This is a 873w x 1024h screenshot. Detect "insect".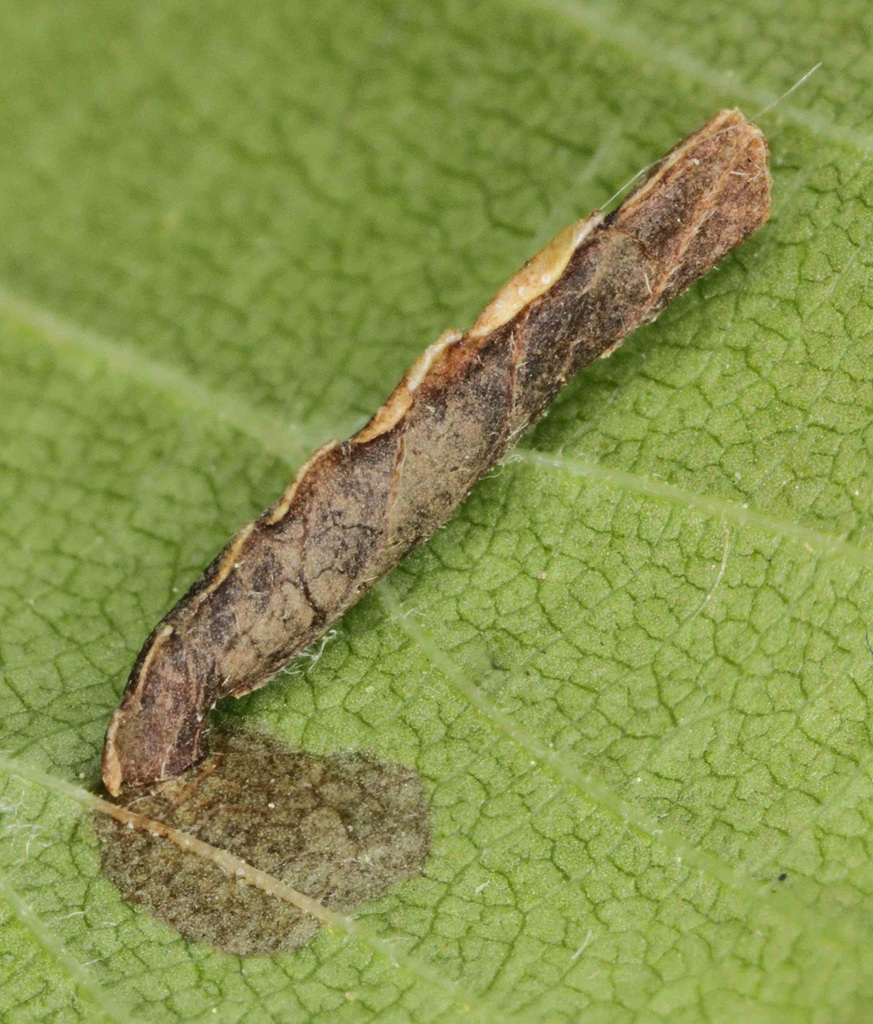
left=102, top=51, right=831, bottom=801.
